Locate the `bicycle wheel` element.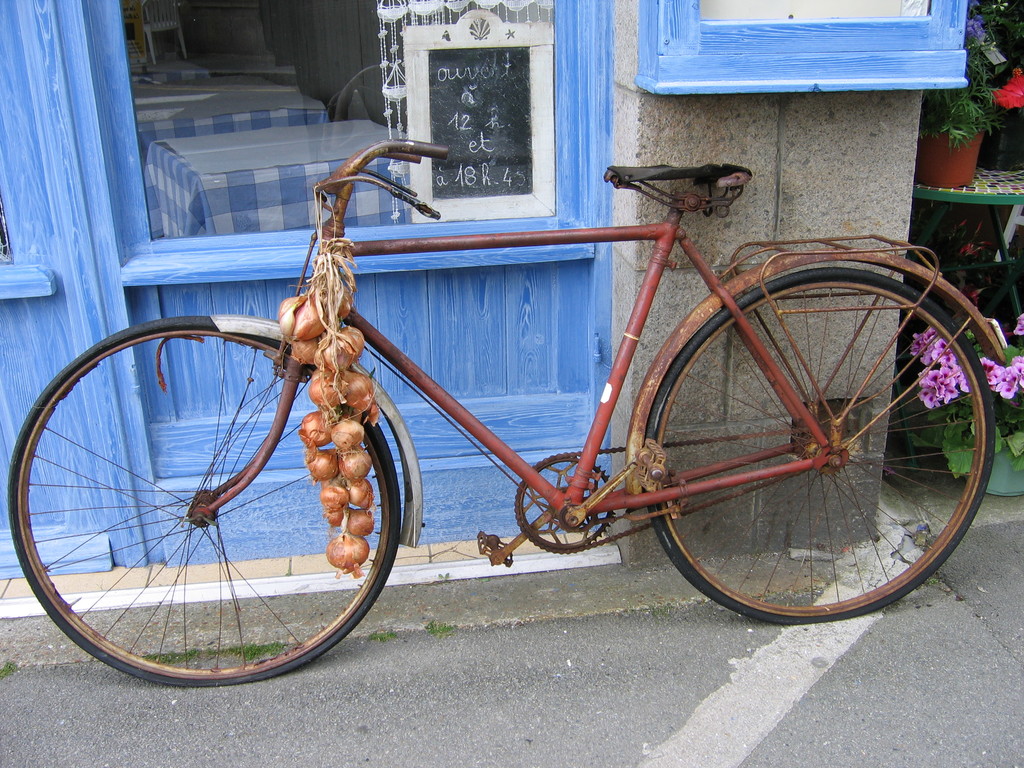
Element bbox: BBox(6, 315, 409, 687).
